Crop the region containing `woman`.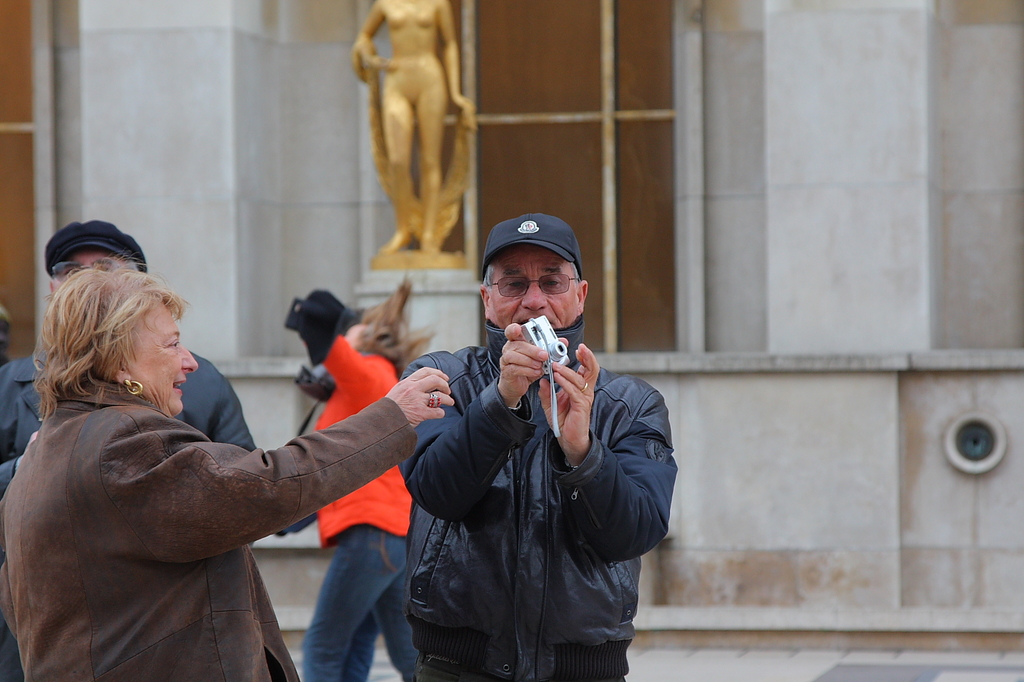
Crop region: [left=25, top=230, right=434, bottom=671].
